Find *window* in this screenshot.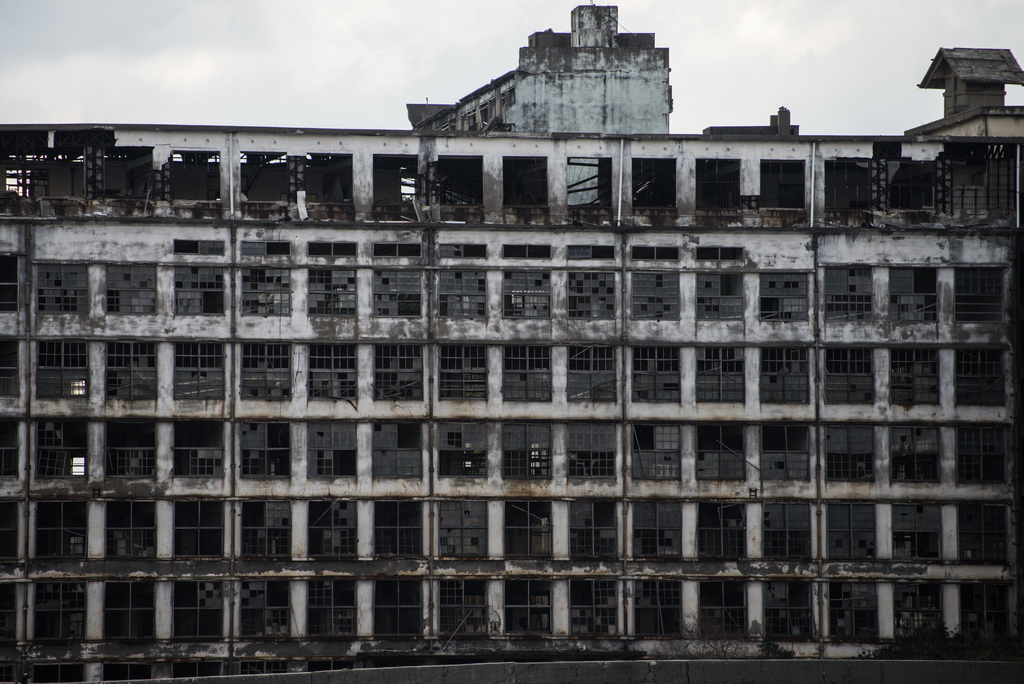
The bounding box for *window* is crop(372, 154, 420, 218).
